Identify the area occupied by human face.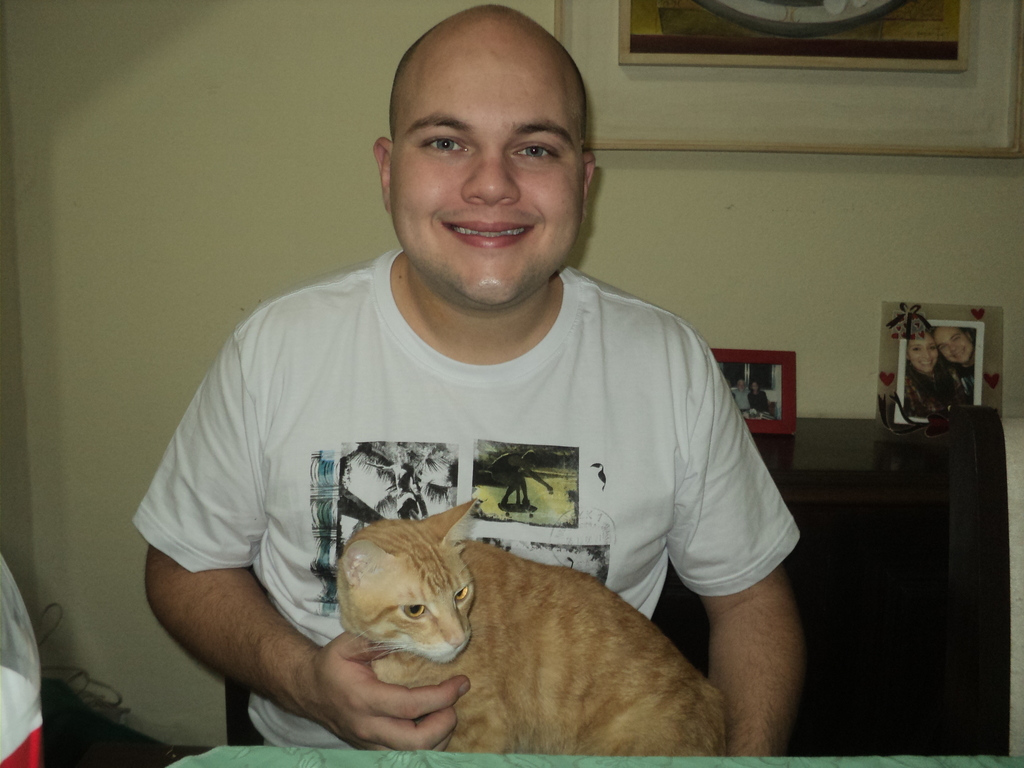
Area: <box>909,332,938,371</box>.
